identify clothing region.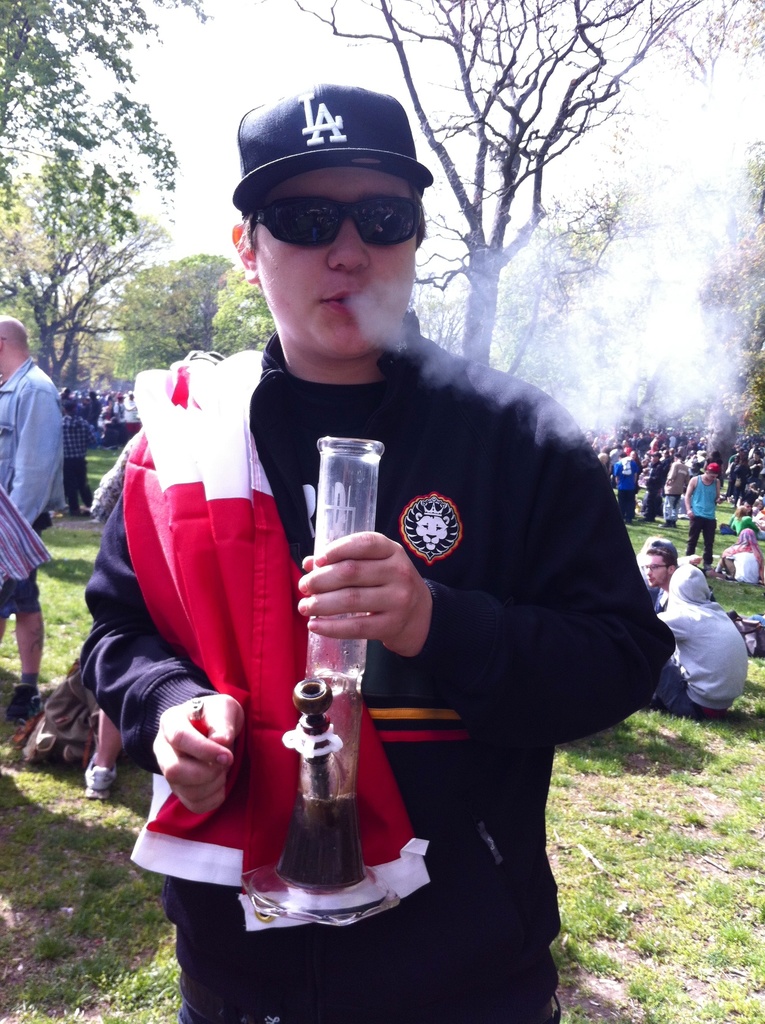
Region: [left=723, top=525, right=763, bottom=585].
